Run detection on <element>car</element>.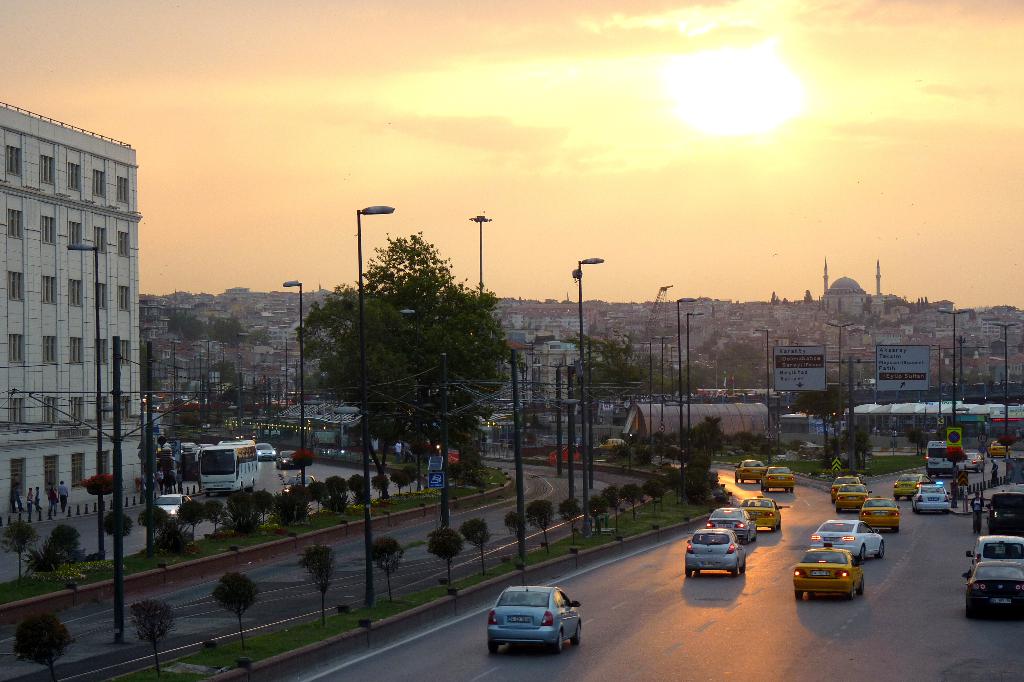
Result: bbox=[739, 460, 760, 484].
